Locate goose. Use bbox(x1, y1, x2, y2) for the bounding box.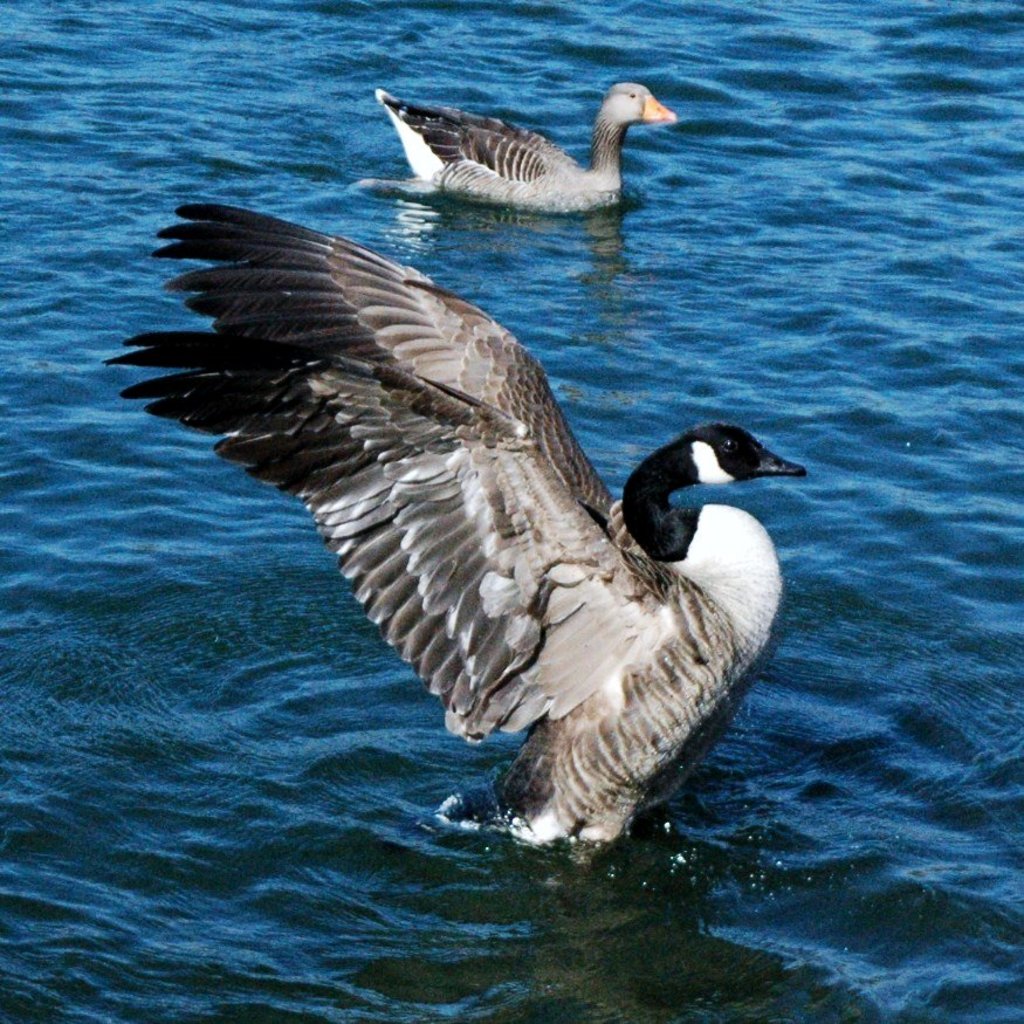
bbox(104, 205, 800, 847).
